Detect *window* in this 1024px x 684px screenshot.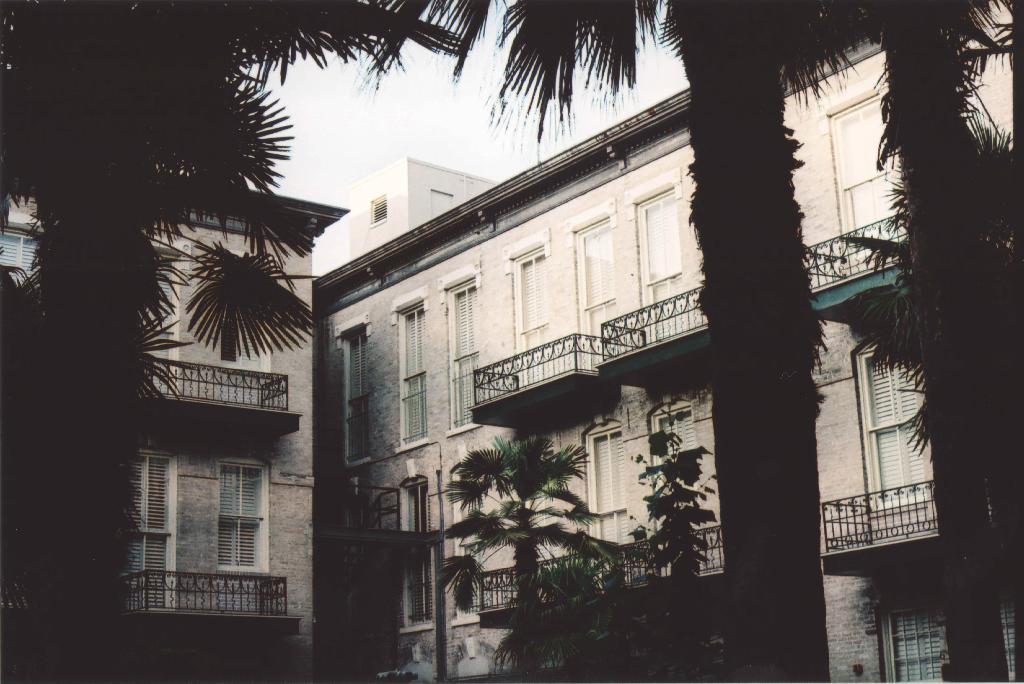
Detection: bbox(646, 392, 698, 510).
